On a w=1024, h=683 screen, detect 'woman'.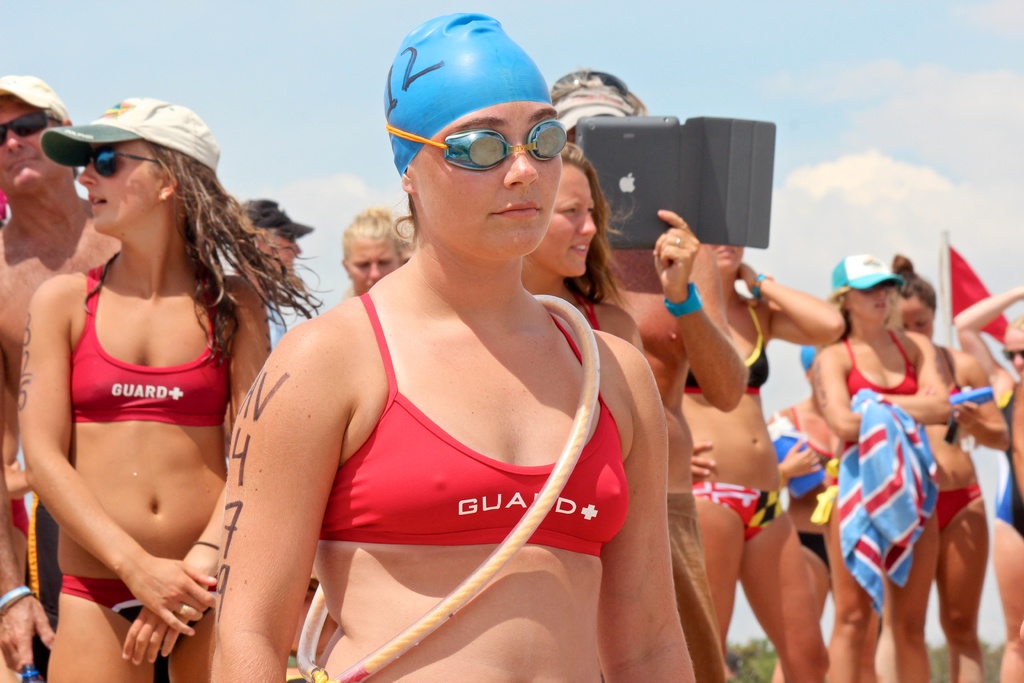
select_region(947, 288, 1023, 682).
